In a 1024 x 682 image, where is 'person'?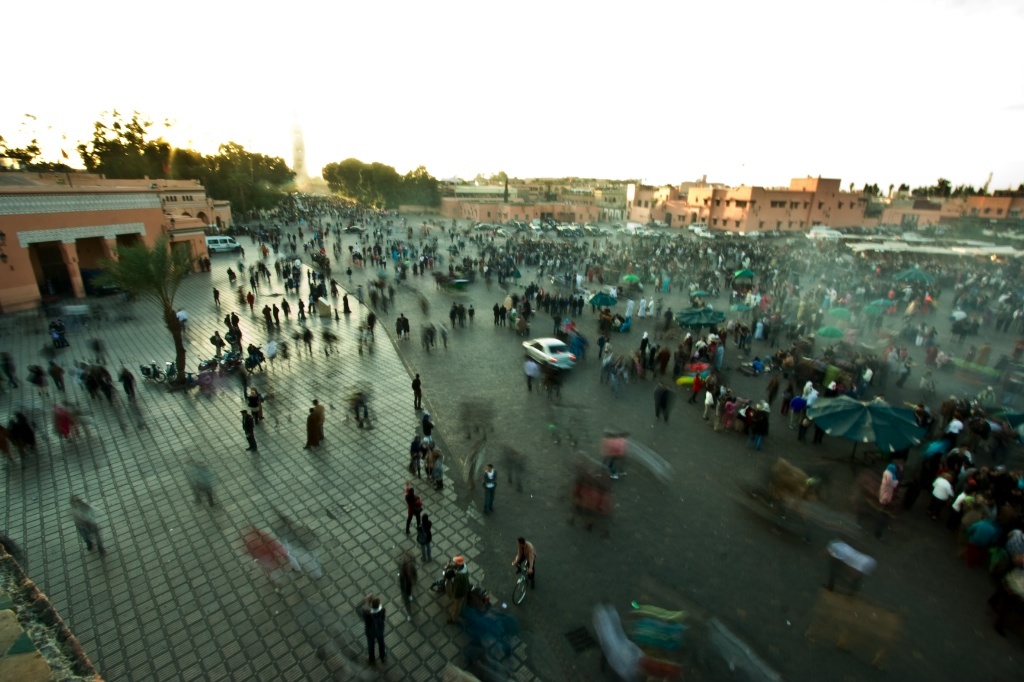
{"left": 303, "top": 400, "right": 318, "bottom": 449}.
